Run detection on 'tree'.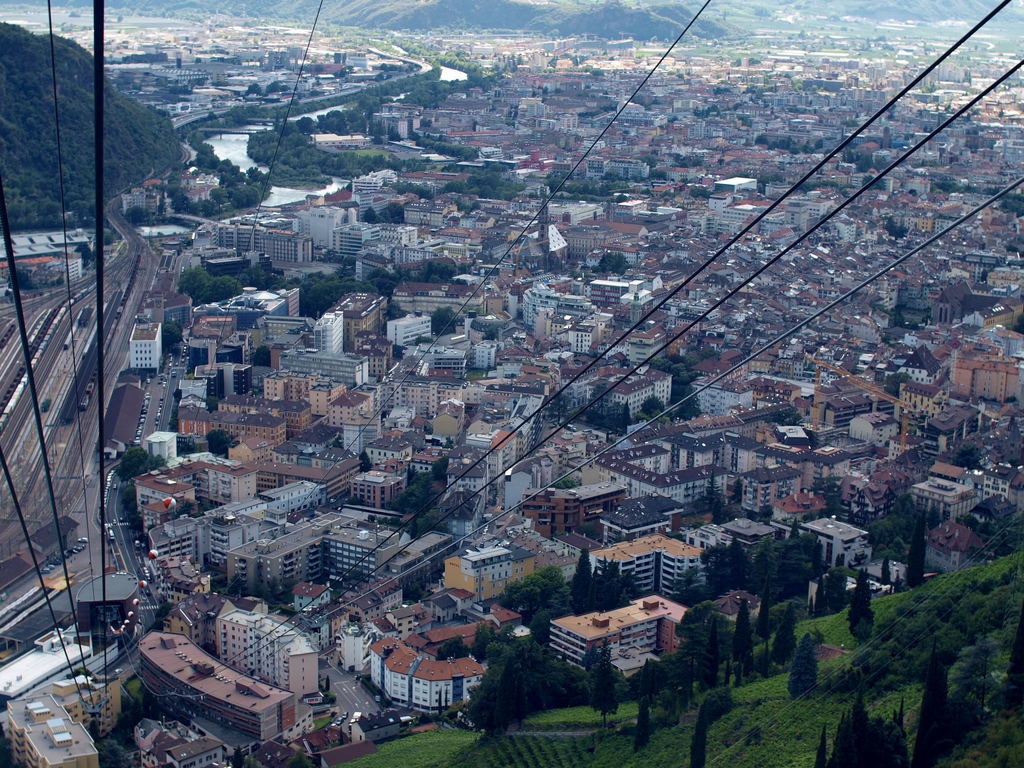
Result: 105,83,183,205.
